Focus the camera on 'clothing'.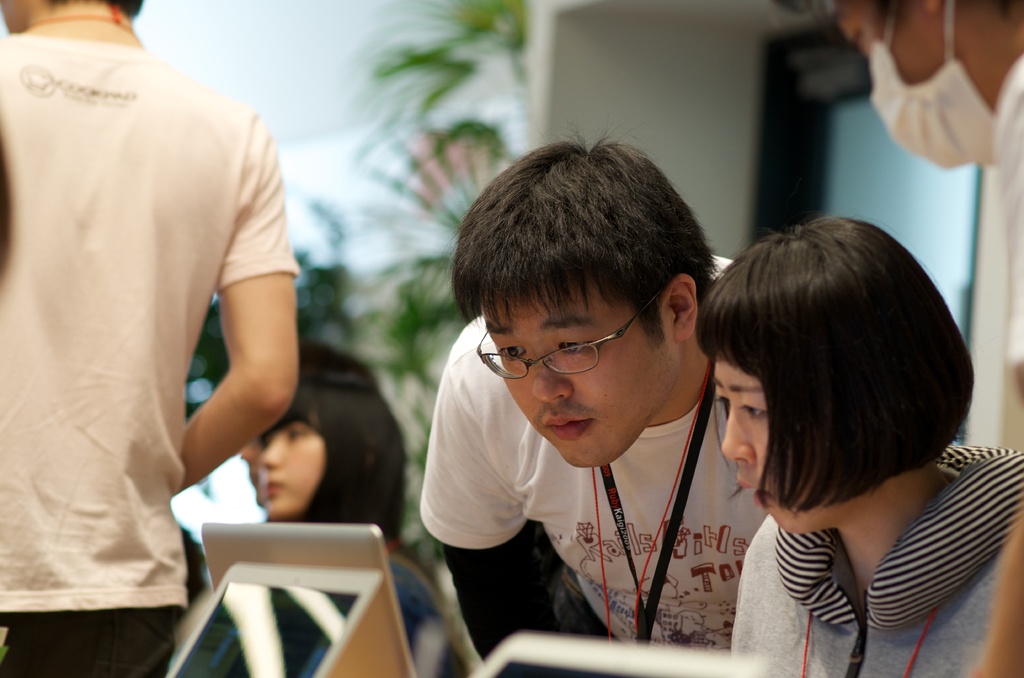
Focus region: 410 250 793 677.
